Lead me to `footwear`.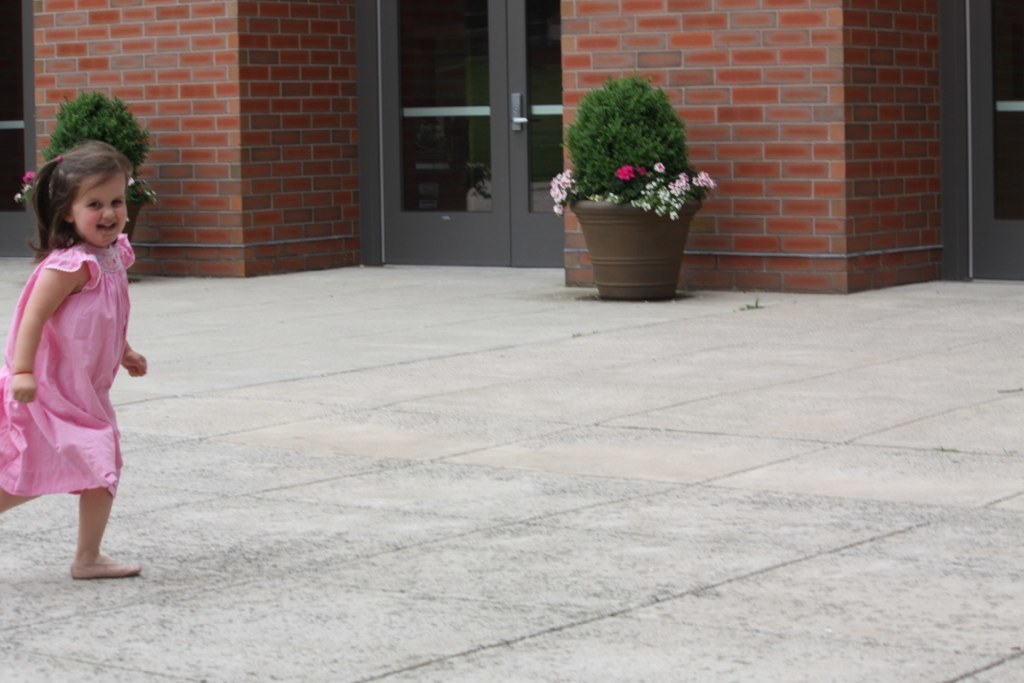
Lead to bbox(66, 556, 146, 576).
